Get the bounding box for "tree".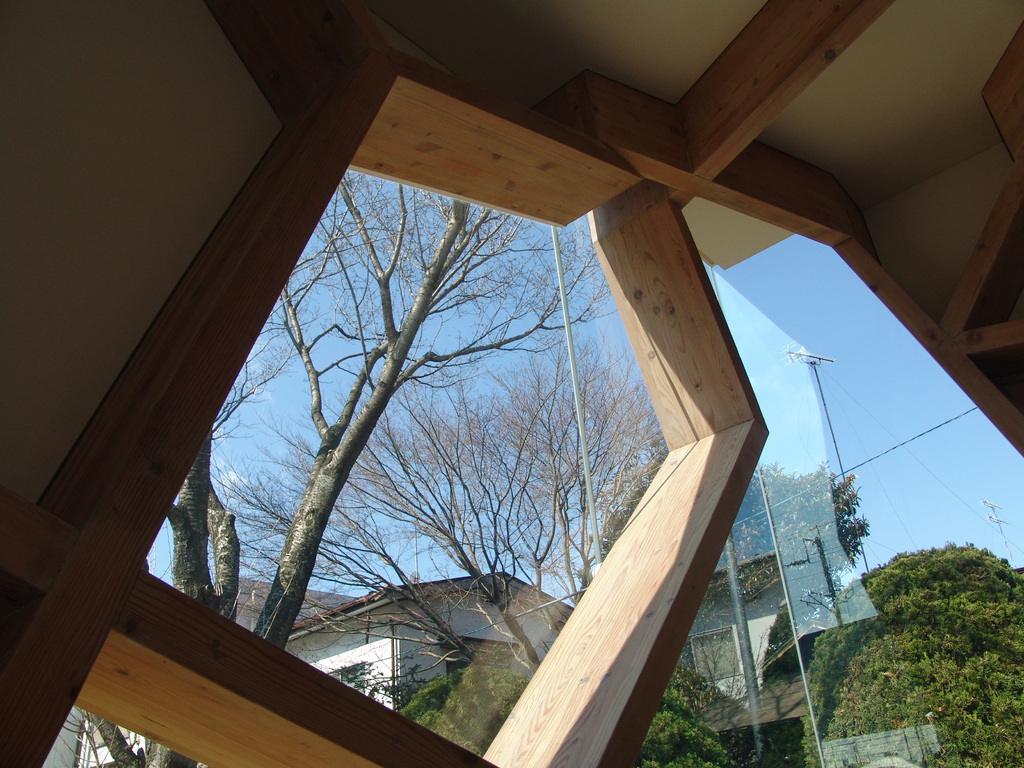
(154, 168, 607, 653).
